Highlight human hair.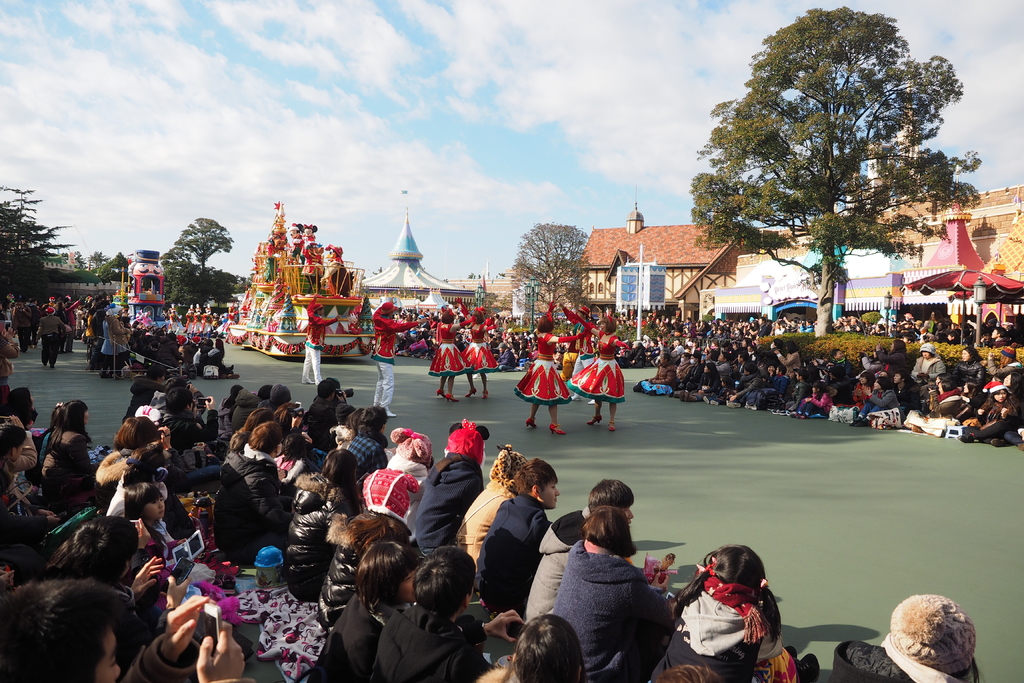
Highlighted region: {"left": 161, "top": 377, "right": 186, "bottom": 394}.
